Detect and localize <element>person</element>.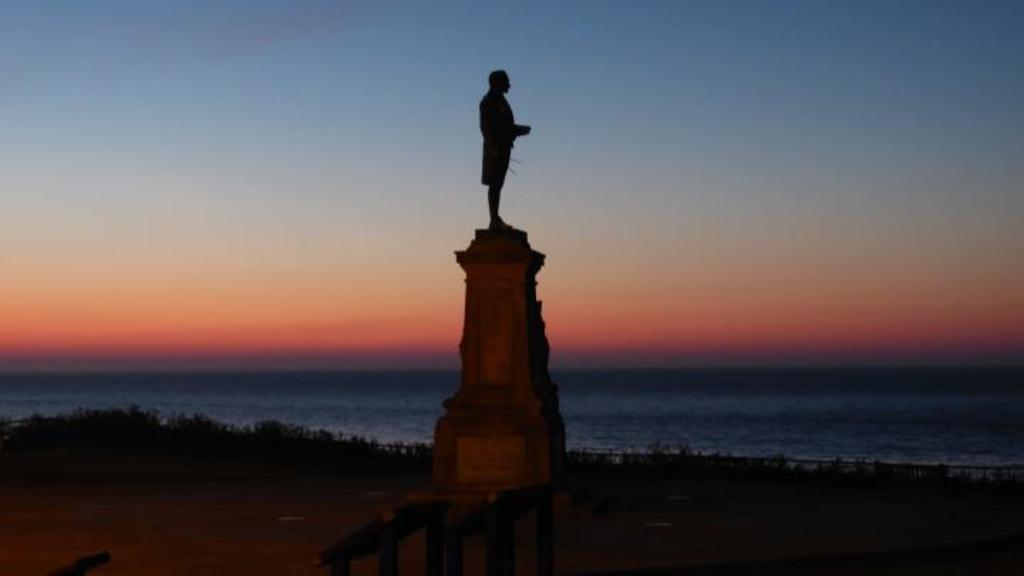
Localized at [466,60,533,229].
